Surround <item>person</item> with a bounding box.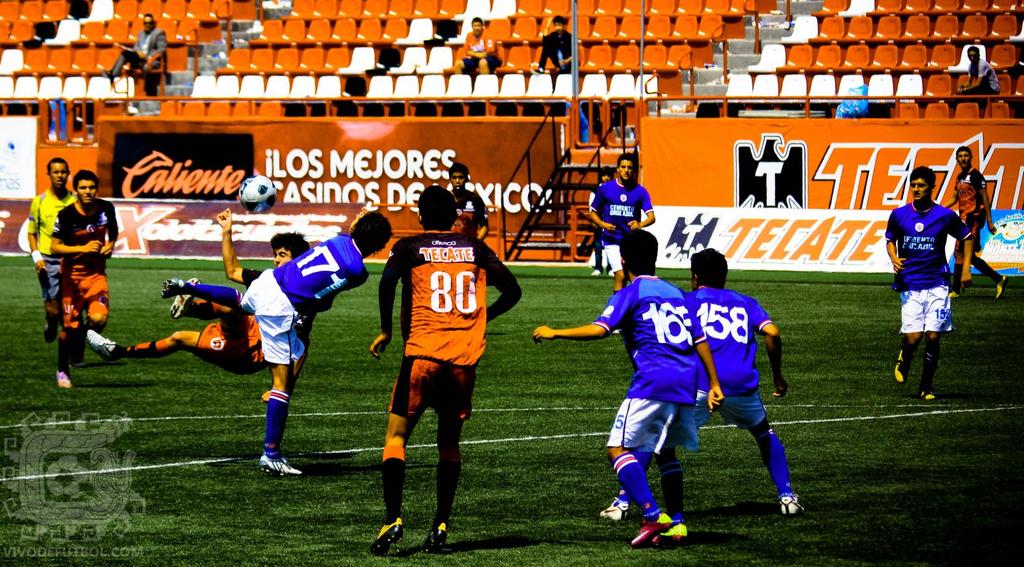
524,230,723,538.
